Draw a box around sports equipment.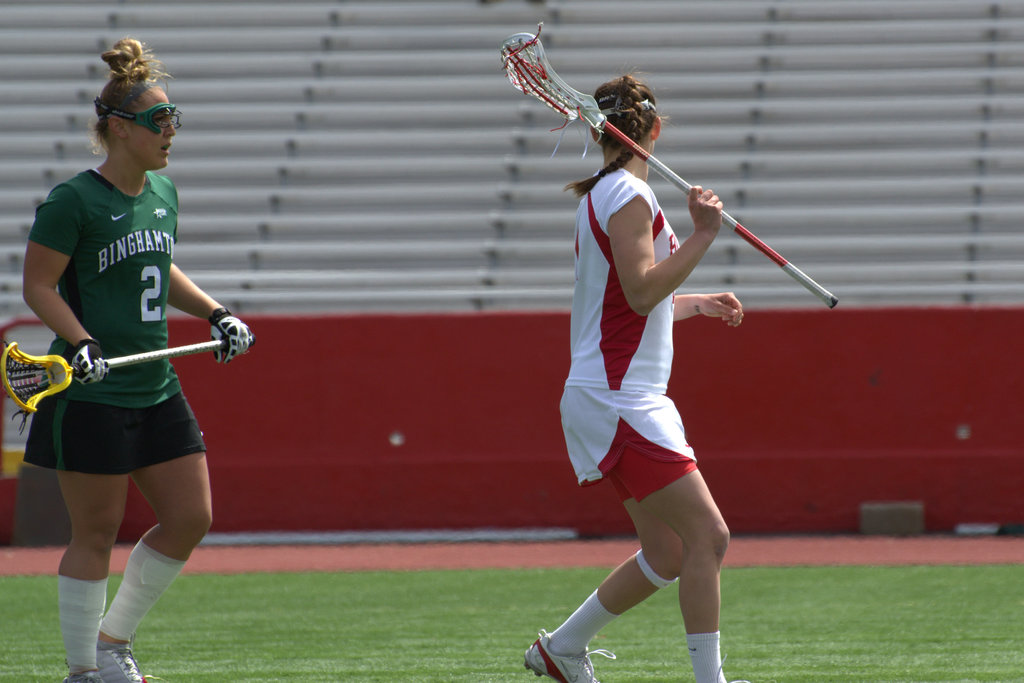
[left=23, top=167, right=203, bottom=479].
